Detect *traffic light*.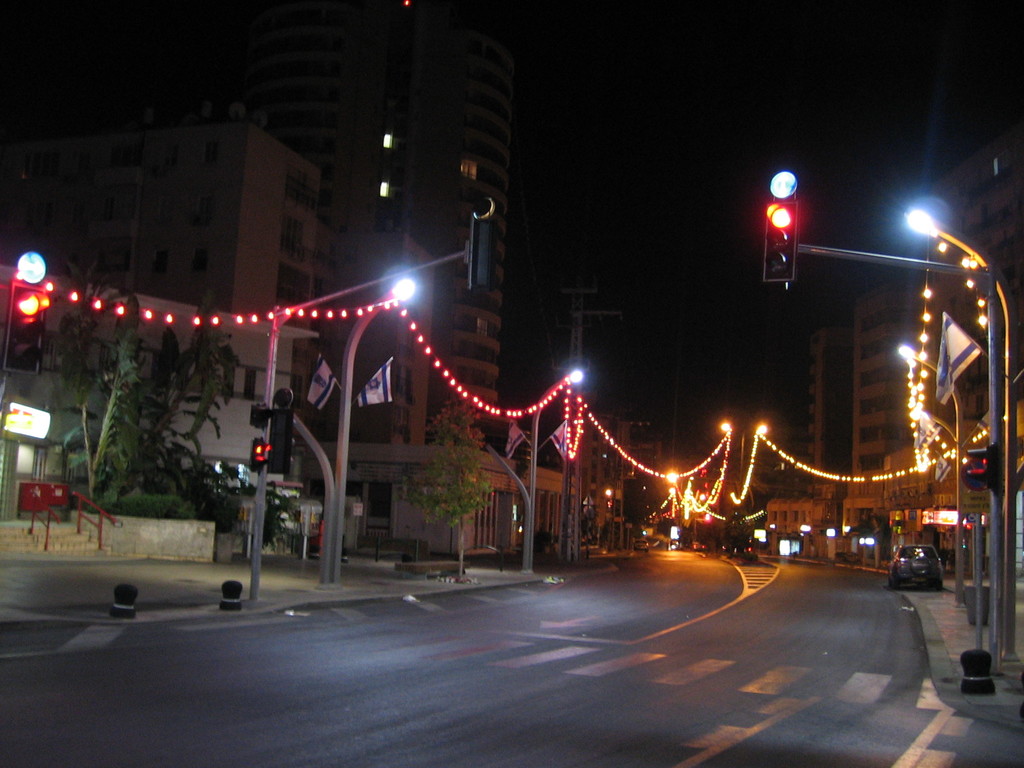
Detected at region(250, 436, 267, 476).
